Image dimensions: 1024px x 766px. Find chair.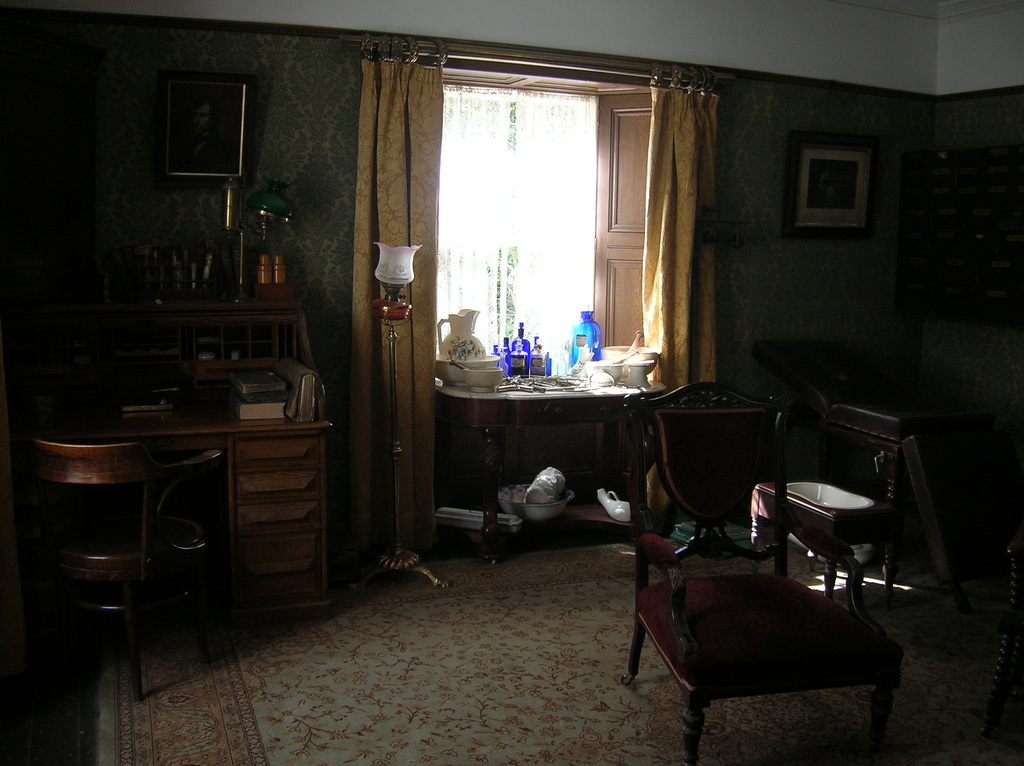
Rect(0, 440, 188, 710).
